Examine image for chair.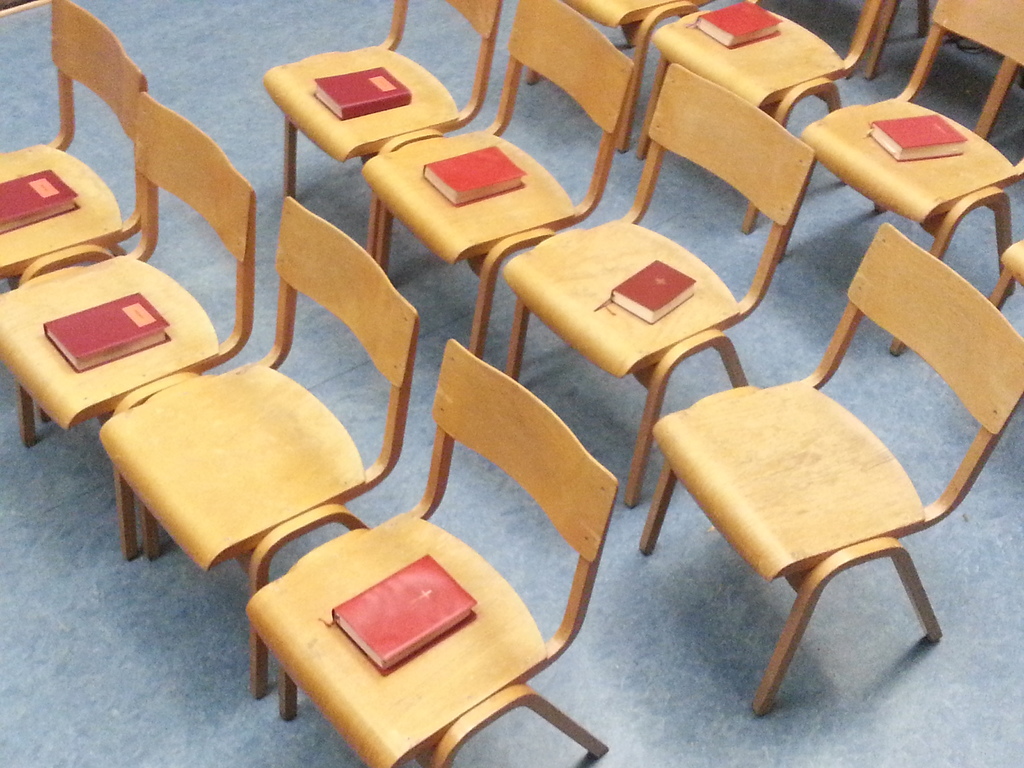
Examination result: pyautogui.locateOnScreen(504, 54, 824, 507).
